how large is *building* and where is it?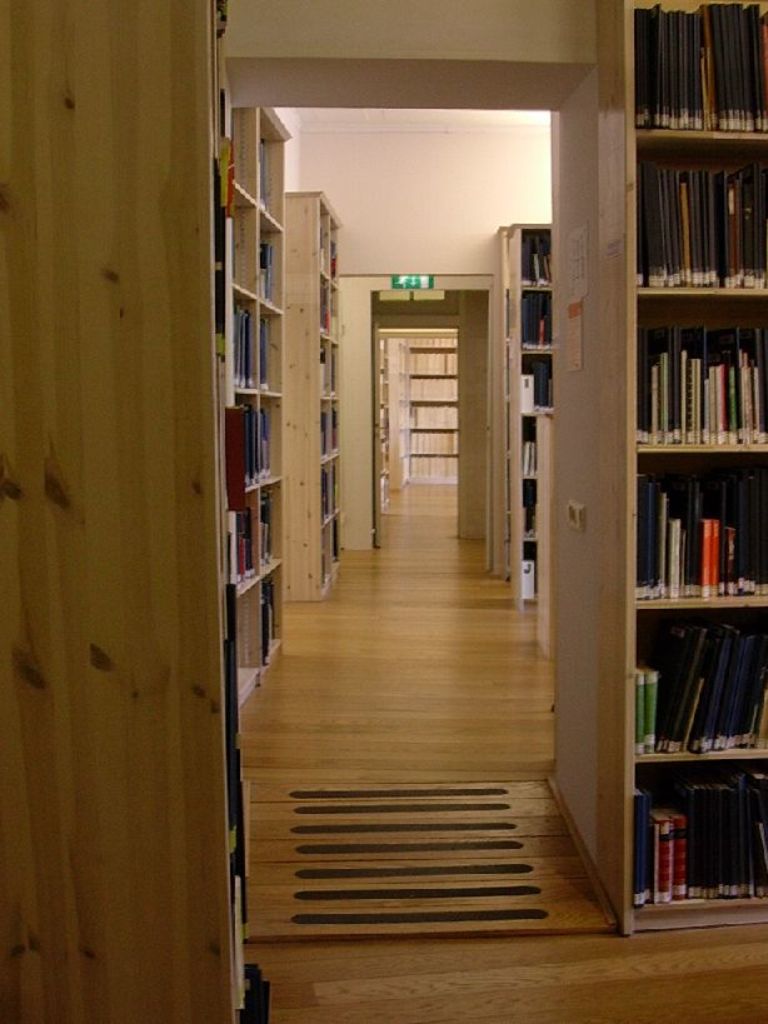
Bounding box: select_region(0, 0, 767, 1023).
